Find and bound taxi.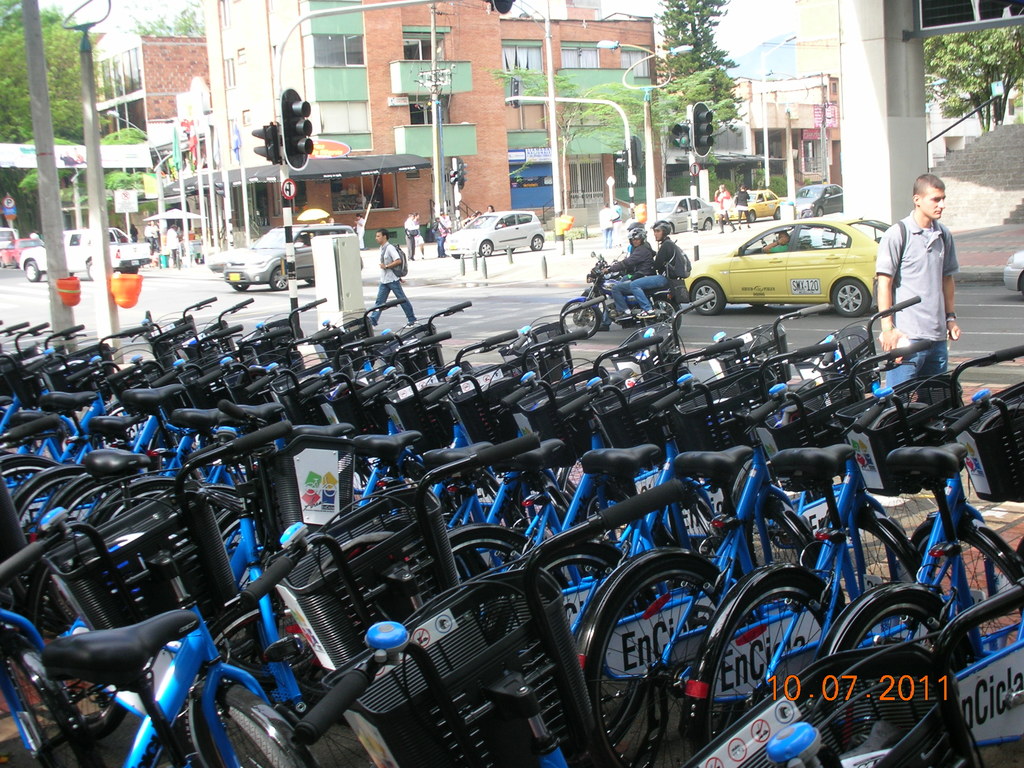
Bound: select_region(684, 199, 907, 316).
